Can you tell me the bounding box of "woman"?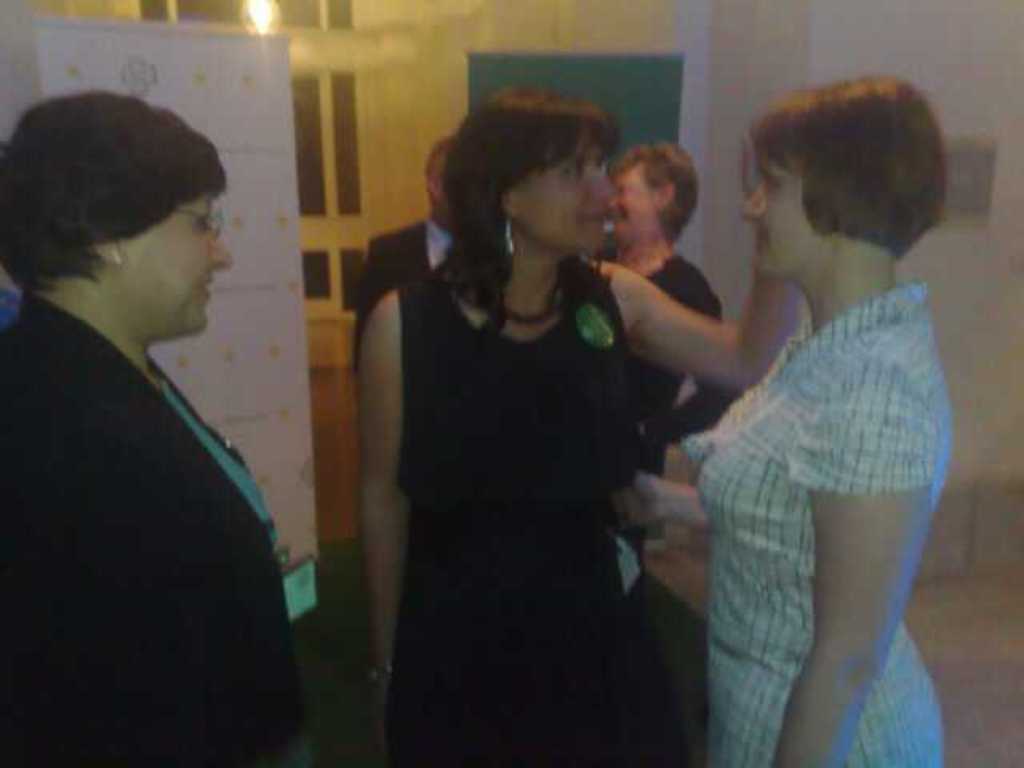
left=616, top=74, right=949, bottom=766.
